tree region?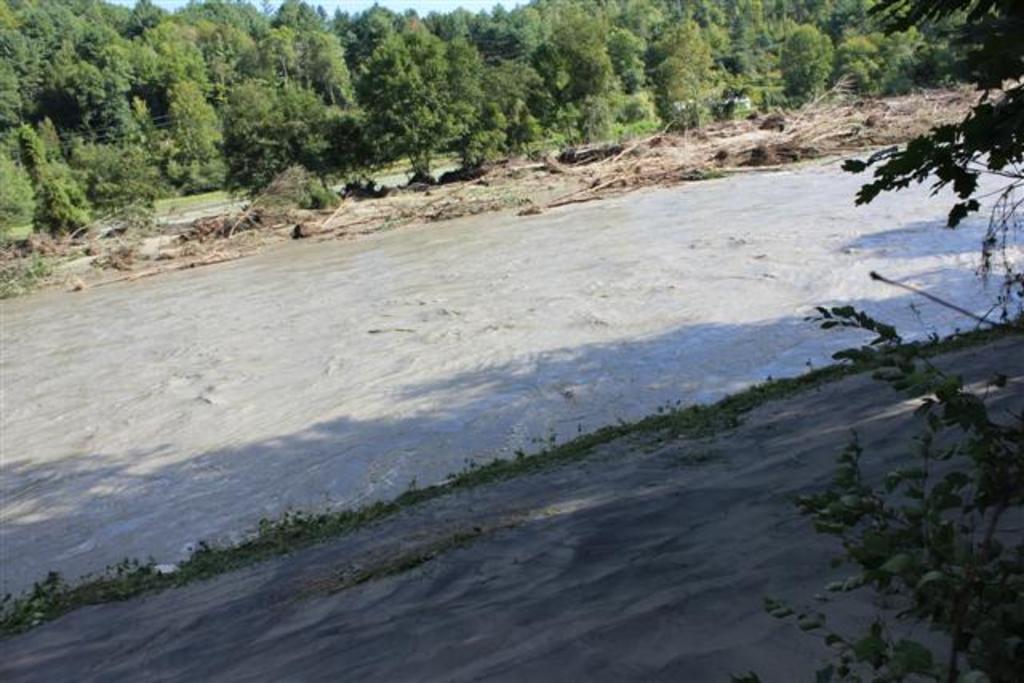
(left=350, top=30, right=483, bottom=162)
